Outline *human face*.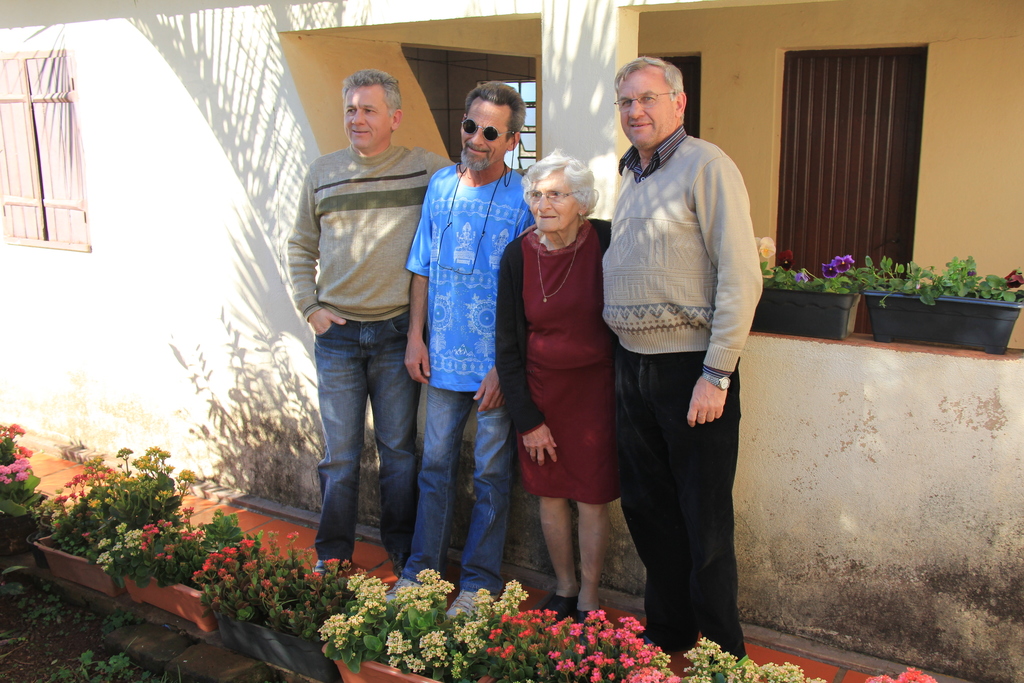
Outline: bbox=[460, 100, 507, 172].
